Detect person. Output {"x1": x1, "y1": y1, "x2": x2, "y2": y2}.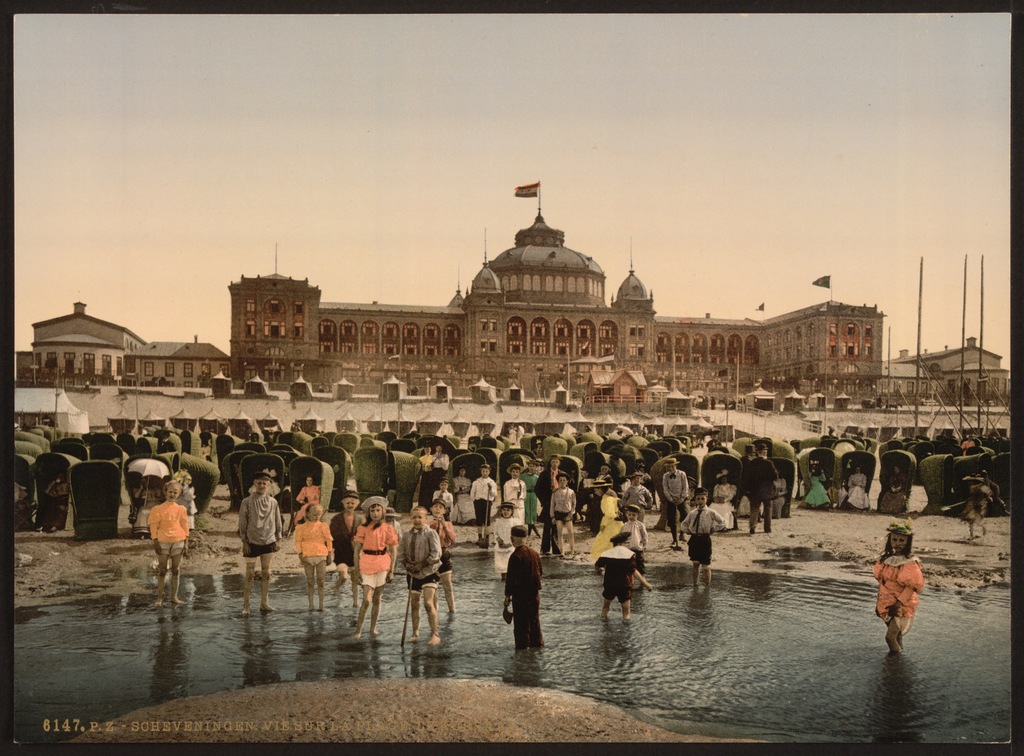
{"x1": 232, "y1": 476, "x2": 280, "y2": 607}.
